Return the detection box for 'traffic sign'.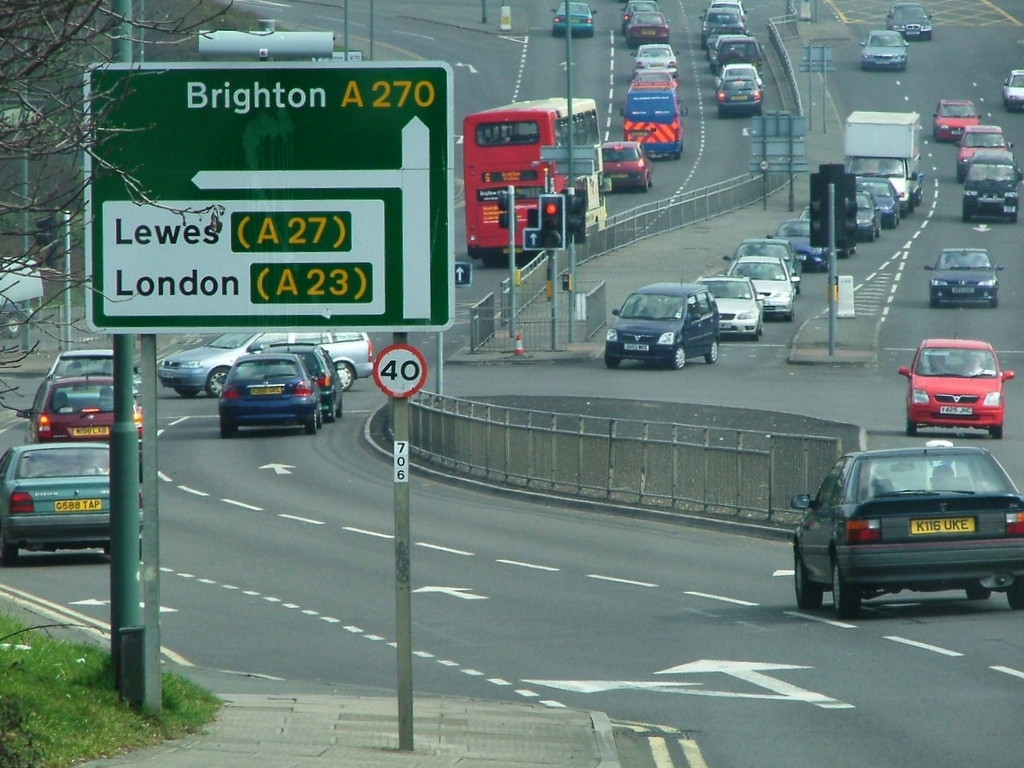
crop(78, 59, 459, 331).
